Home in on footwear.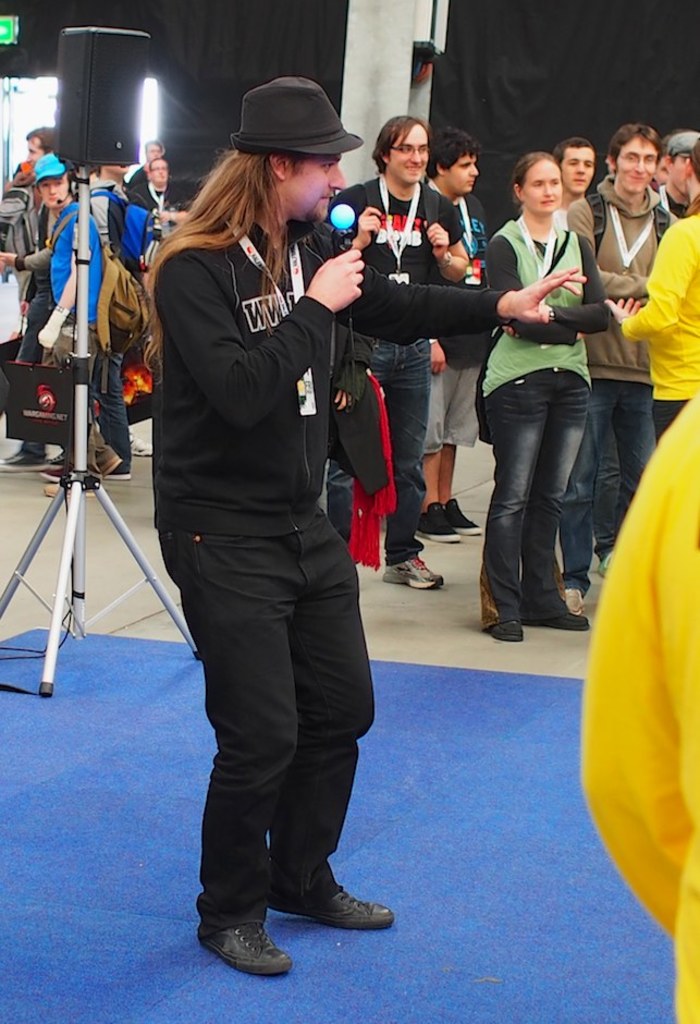
Homed in at 46 480 94 492.
